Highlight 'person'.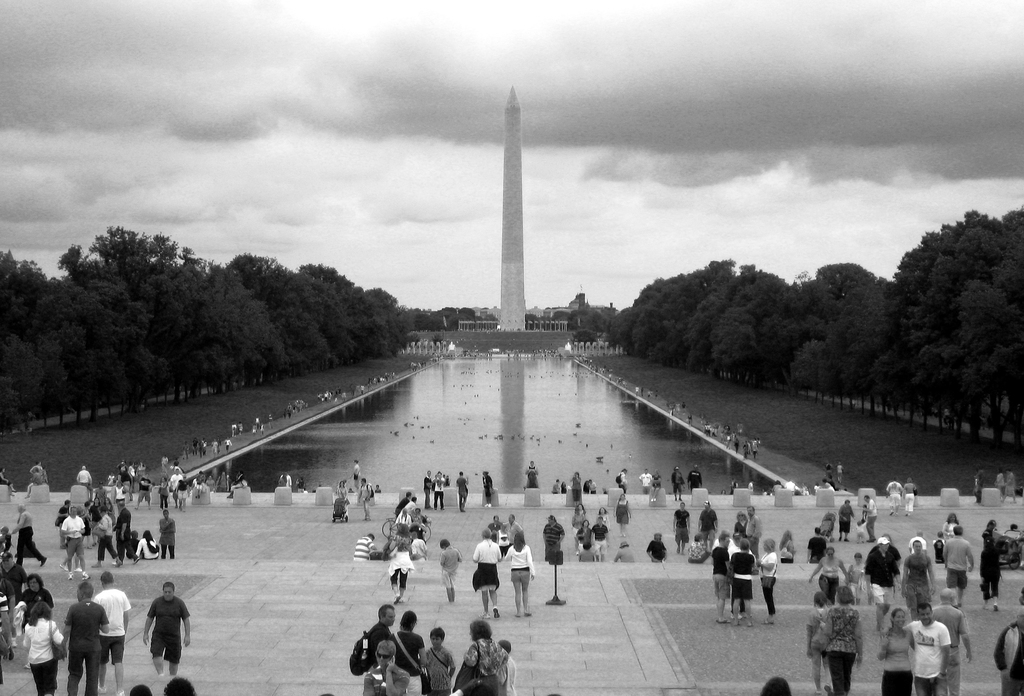
Highlighted region: crop(167, 675, 195, 695).
